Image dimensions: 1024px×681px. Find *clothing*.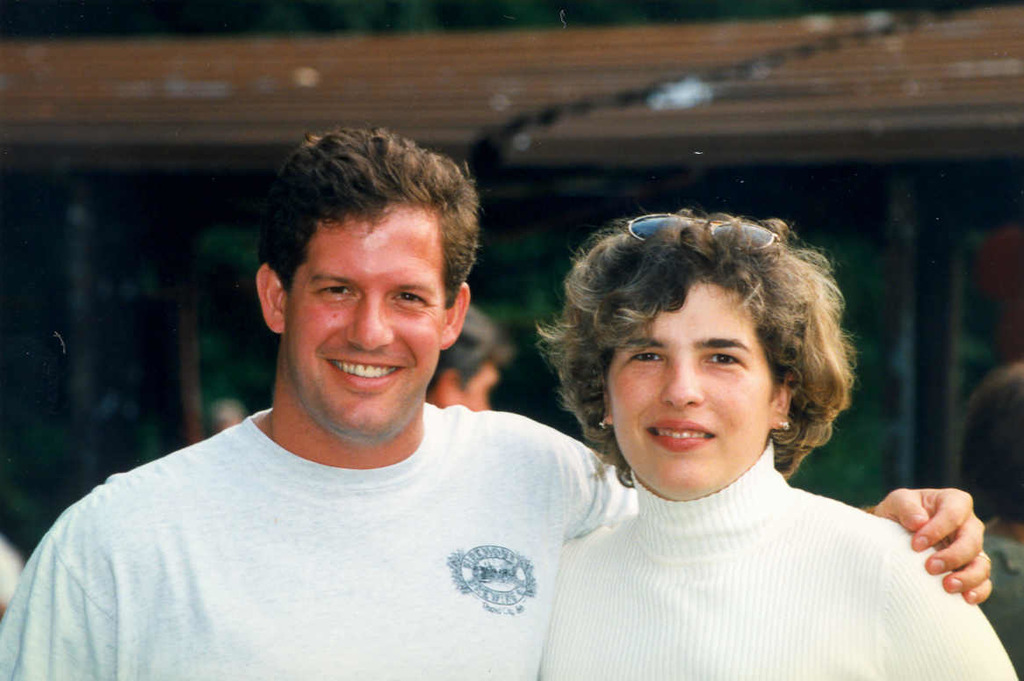
box=[538, 440, 1022, 680].
